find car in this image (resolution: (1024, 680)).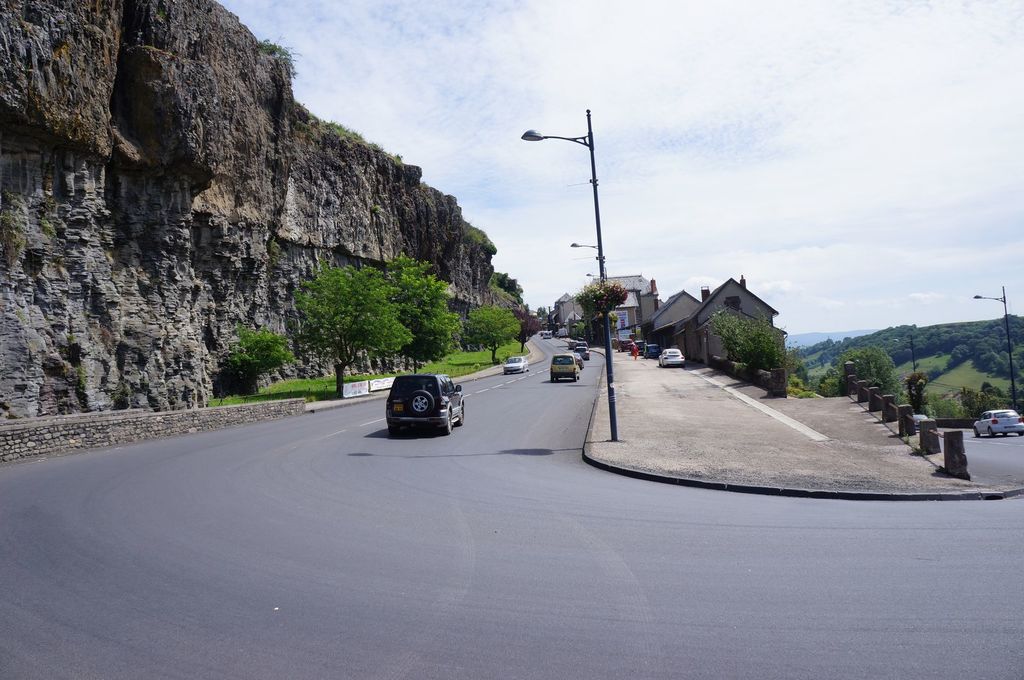
972, 407, 1023, 438.
